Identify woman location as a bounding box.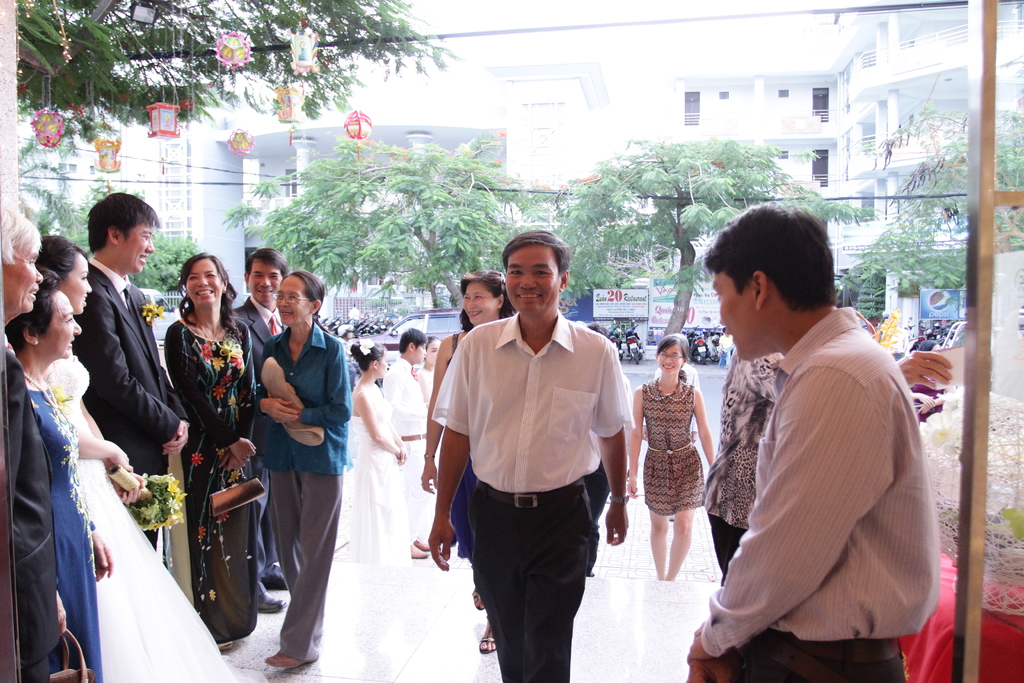
locate(33, 235, 271, 682).
